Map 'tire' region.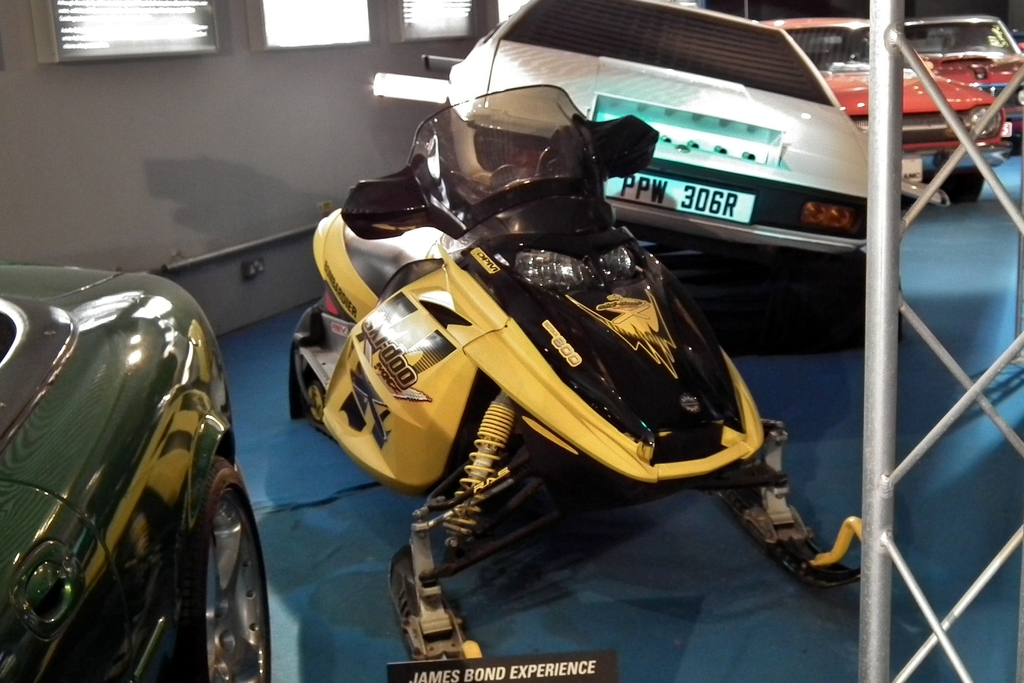
Mapped to {"x1": 180, "y1": 470, "x2": 275, "y2": 682}.
